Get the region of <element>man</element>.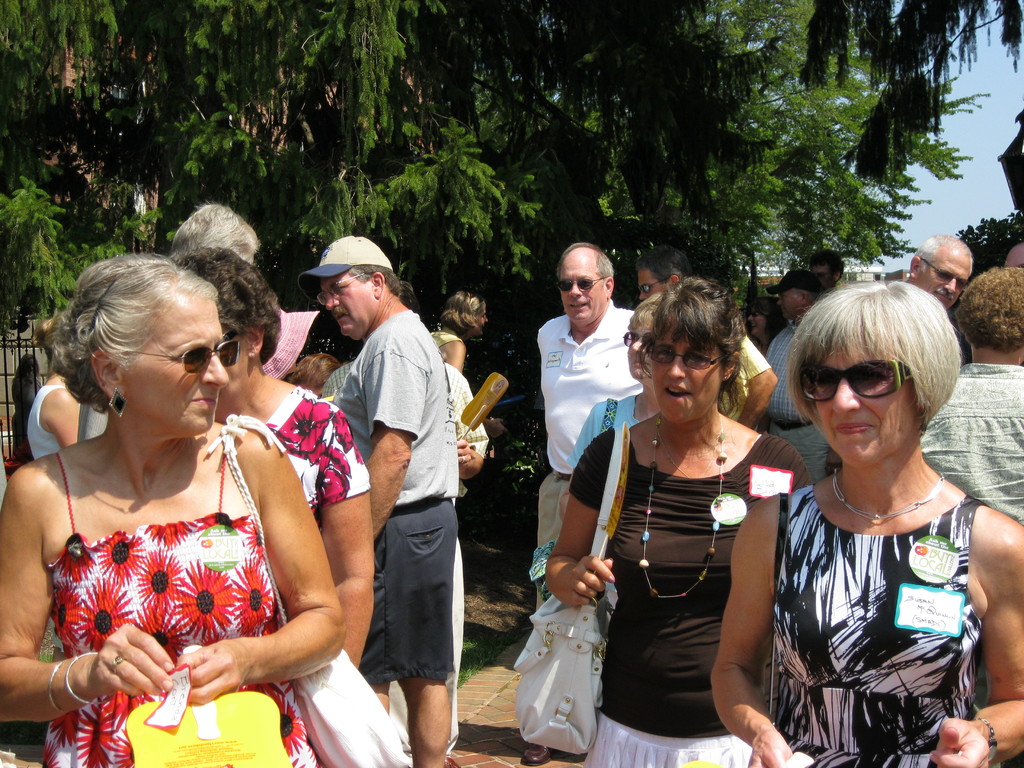
[x1=518, y1=240, x2=643, y2=767].
